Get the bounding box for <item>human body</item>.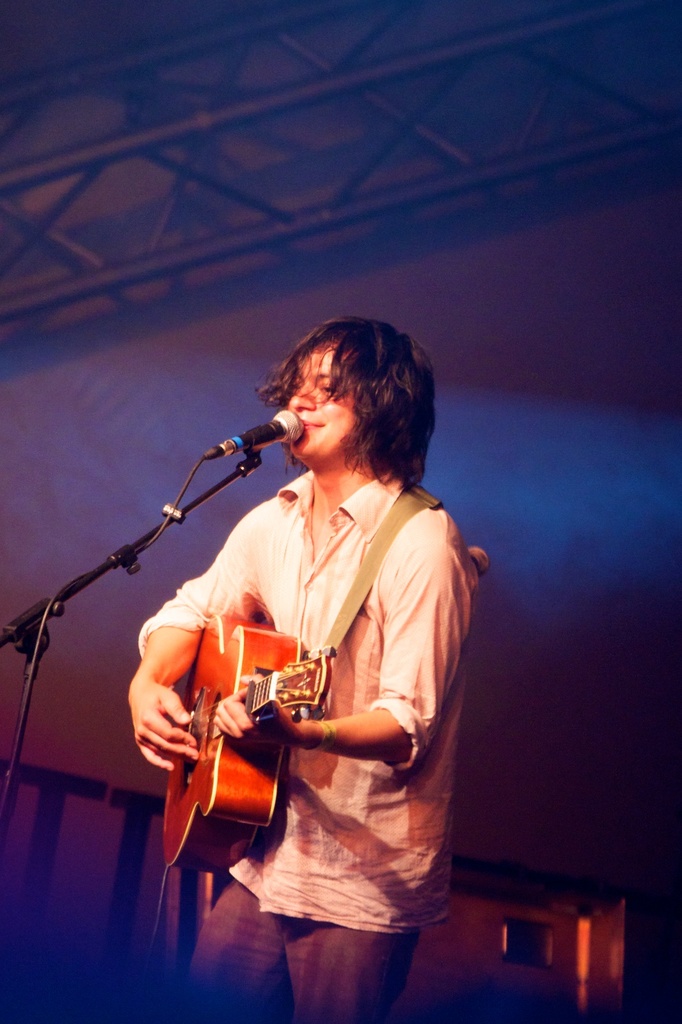
Rect(148, 337, 462, 1020).
